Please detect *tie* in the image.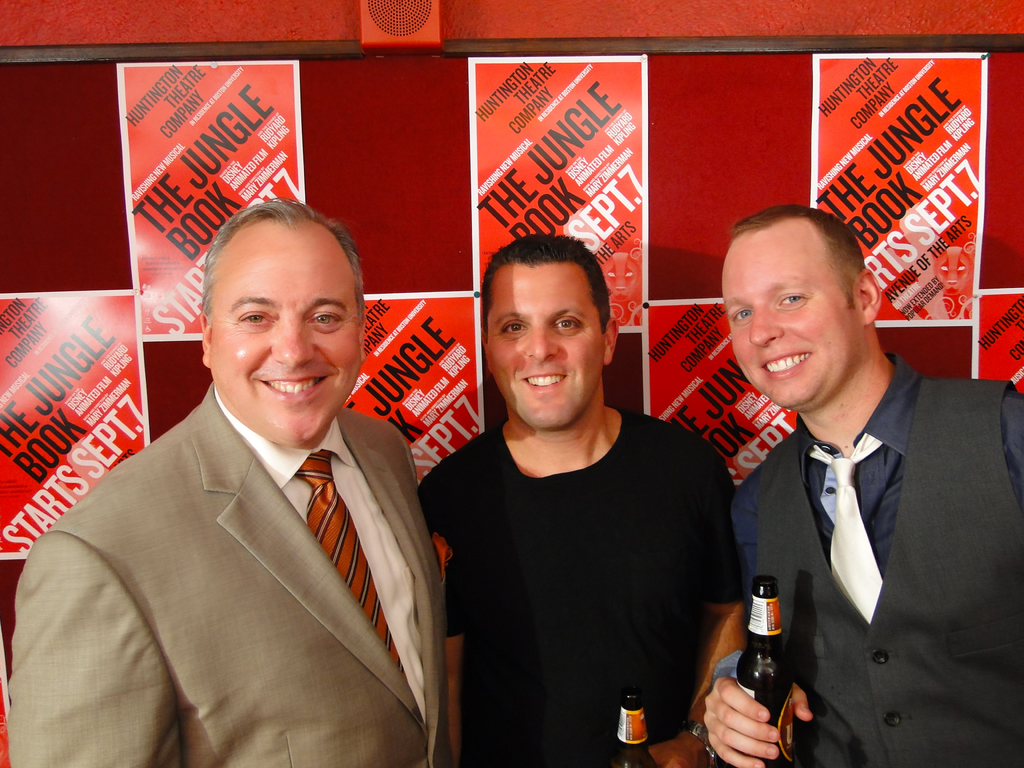
bbox(295, 451, 408, 679).
